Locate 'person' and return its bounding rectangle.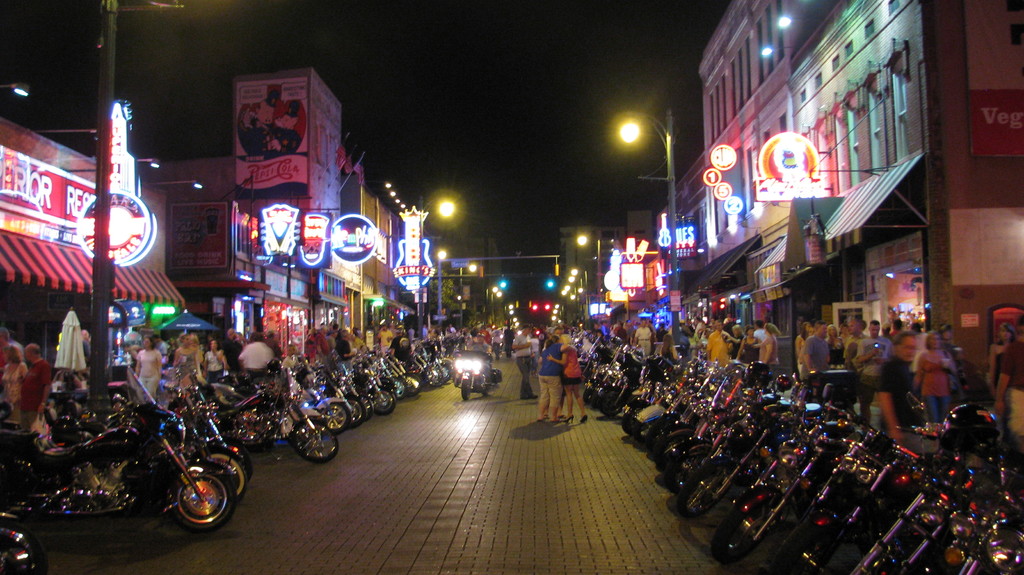
bbox=[433, 325, 442, 339].
